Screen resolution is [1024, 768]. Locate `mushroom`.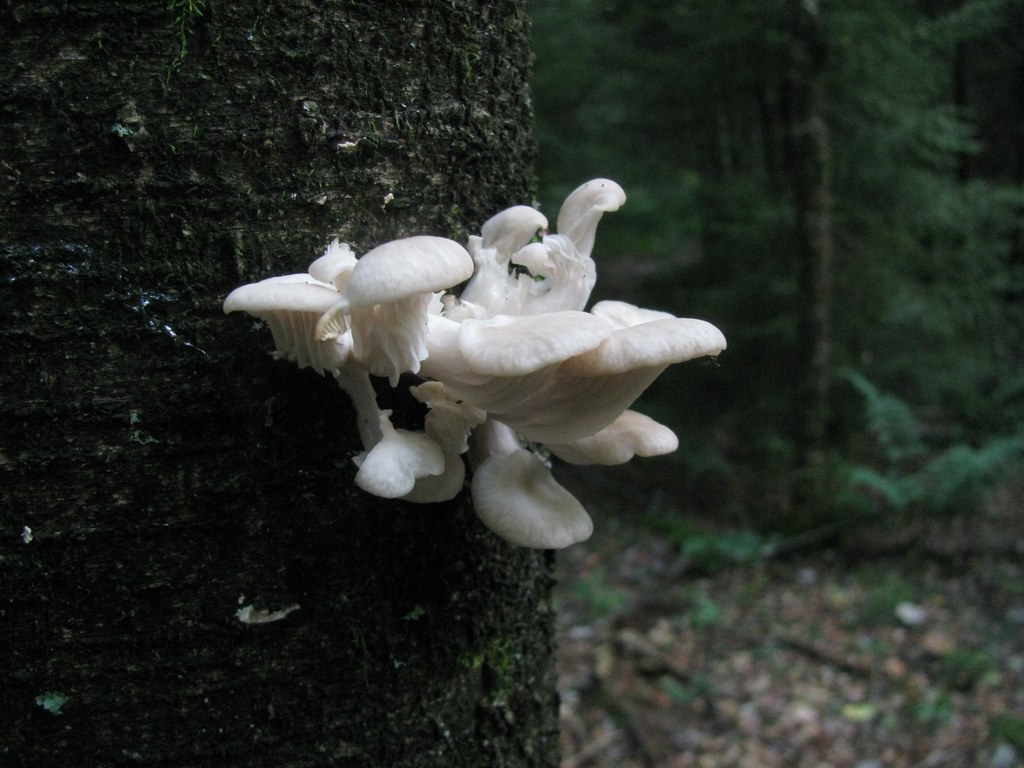
[548, 306, 716, 426].
